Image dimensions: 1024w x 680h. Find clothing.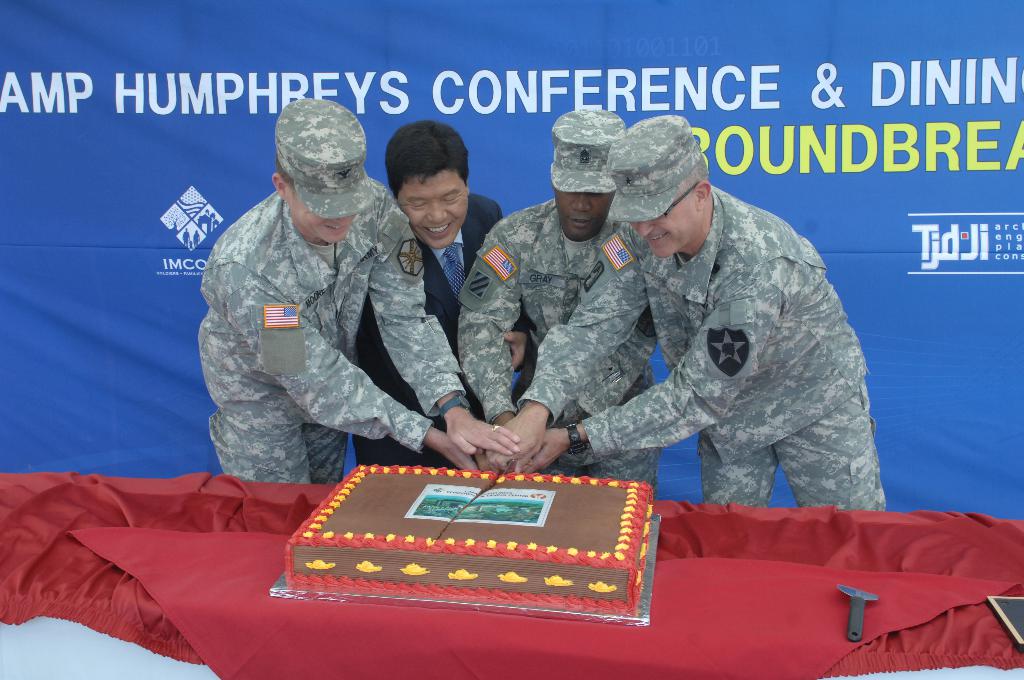
569/159/888/509.
